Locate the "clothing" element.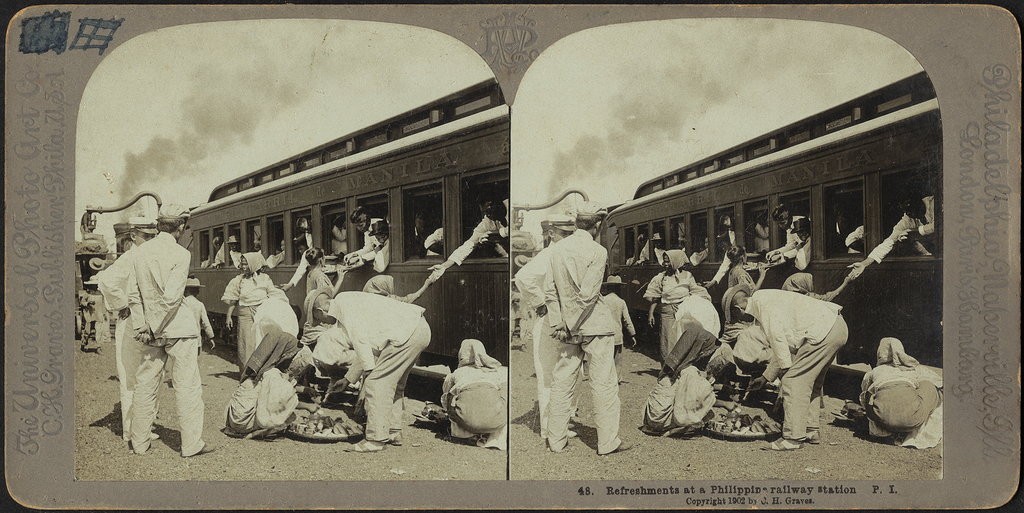
Element bbox: detection(544, 227, 615, 452).
